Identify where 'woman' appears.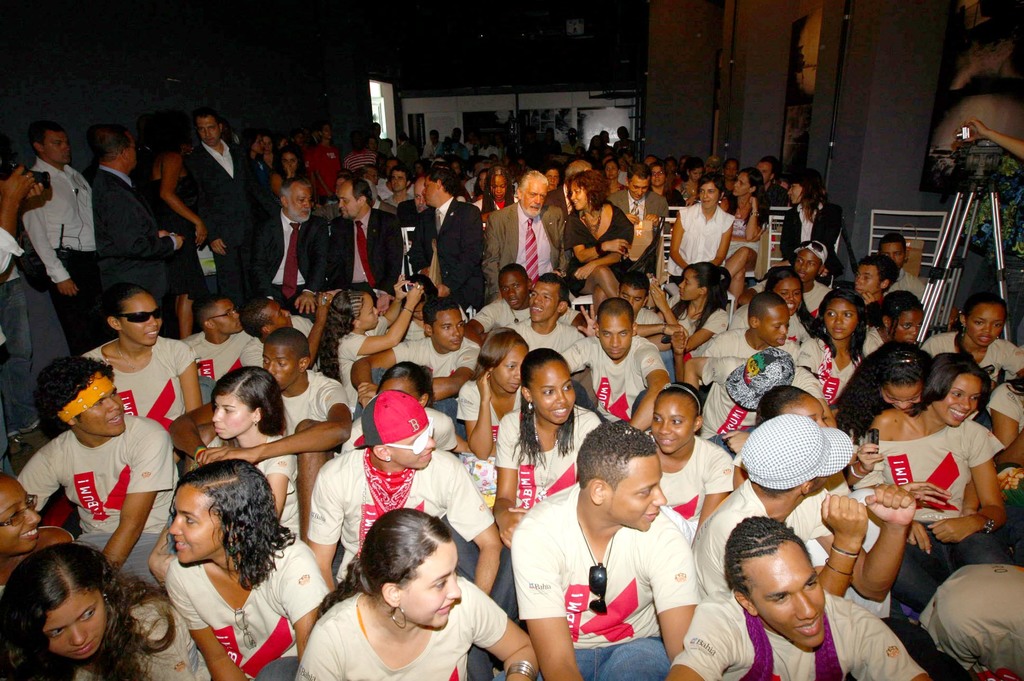
Appears at bbox(310, 277, 430, 433).
